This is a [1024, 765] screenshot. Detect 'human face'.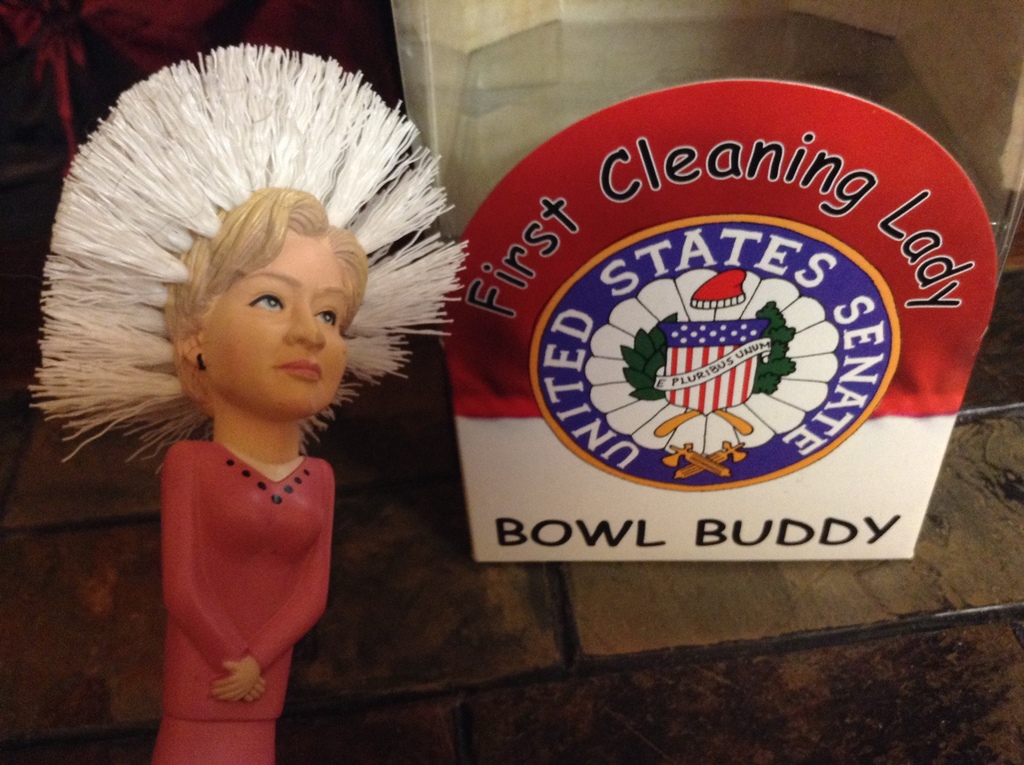
BBox(204, 229, 357, 414).
